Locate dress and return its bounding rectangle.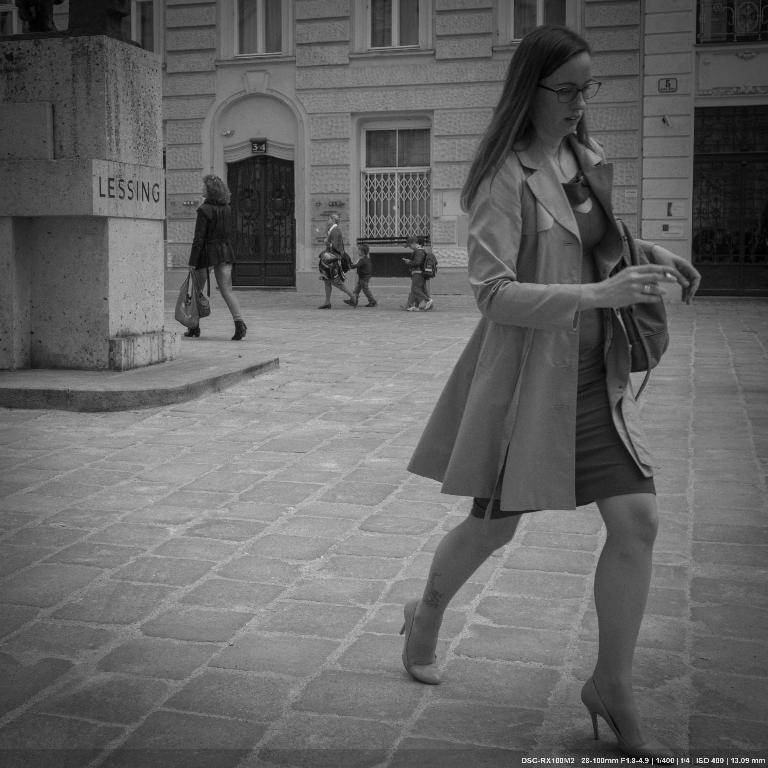
x1=472, y1=149, x2=652, y2=518.
